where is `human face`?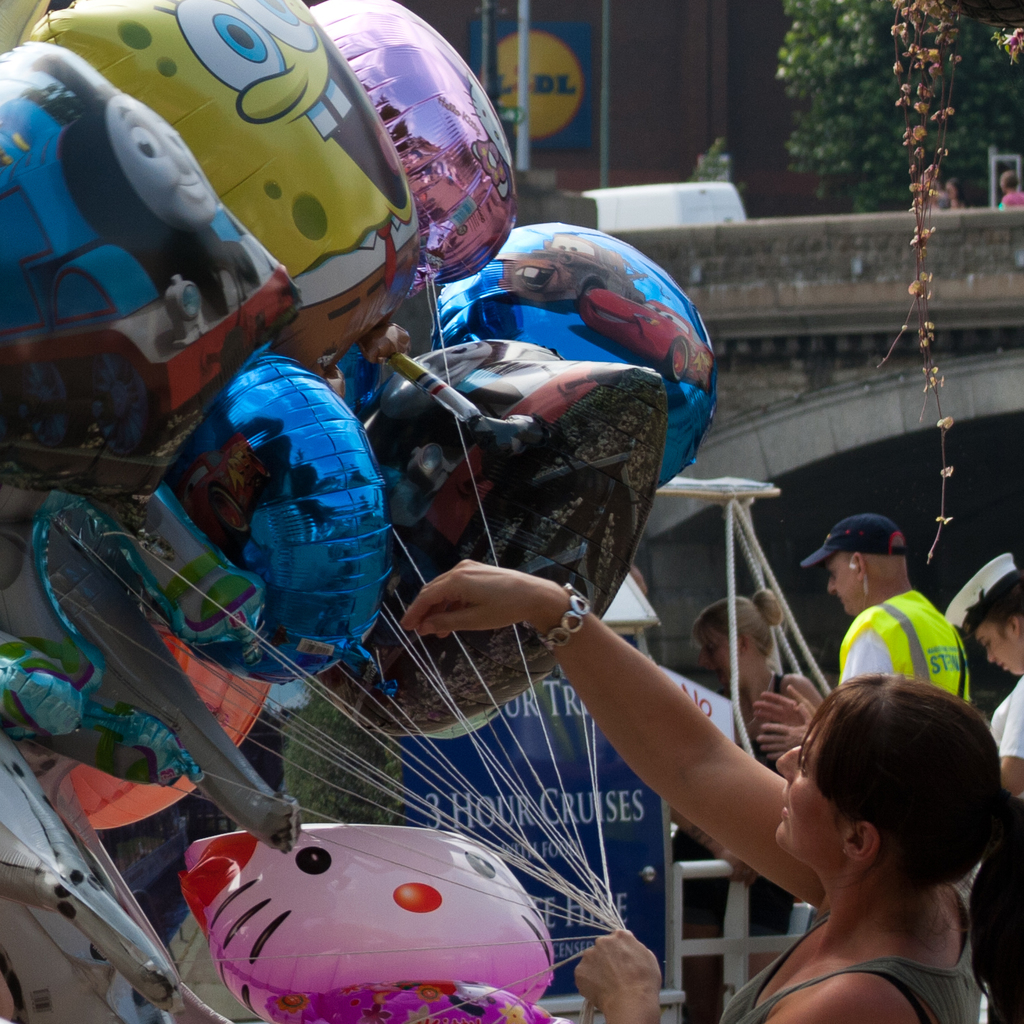
region(700, 624, 730, 680).
